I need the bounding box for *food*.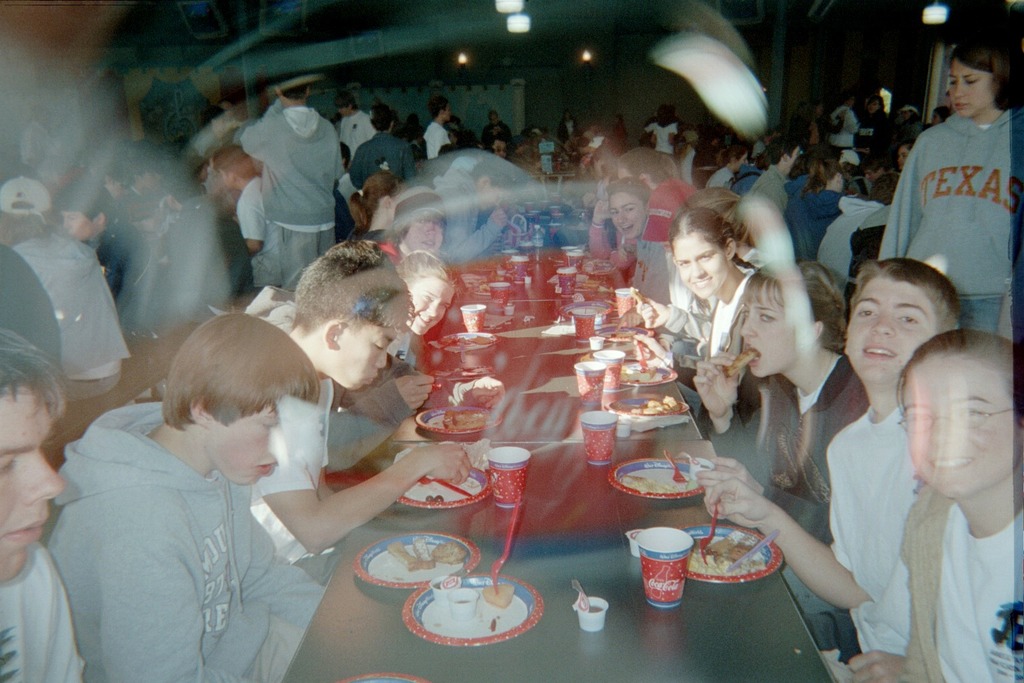
Here it is: rect(618, 474, 698, 495).
